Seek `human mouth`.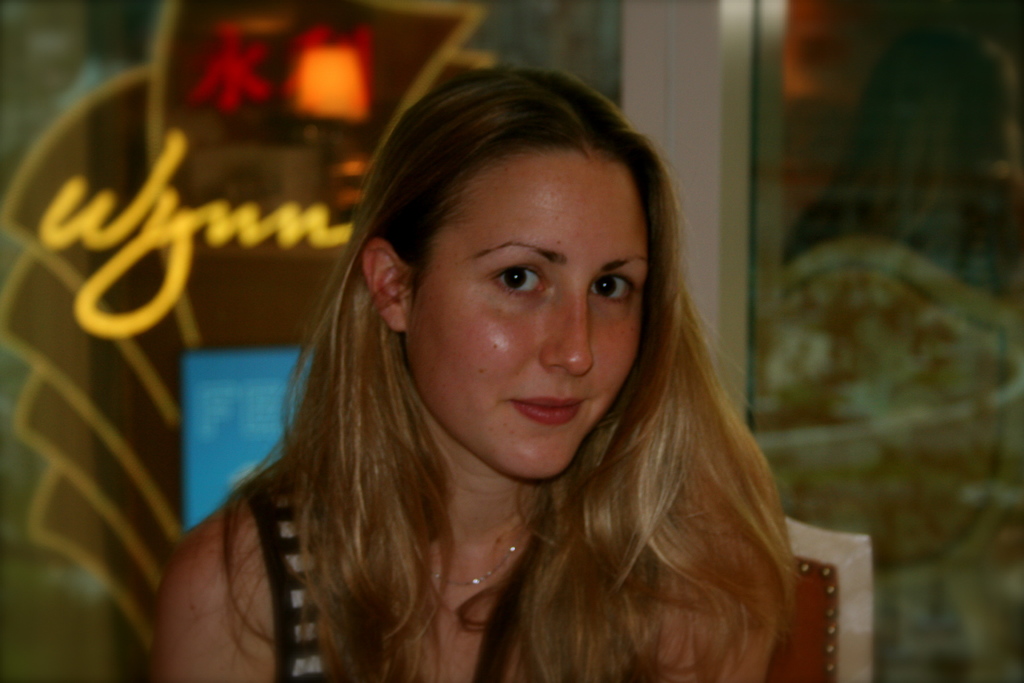
505,381,592,429.
